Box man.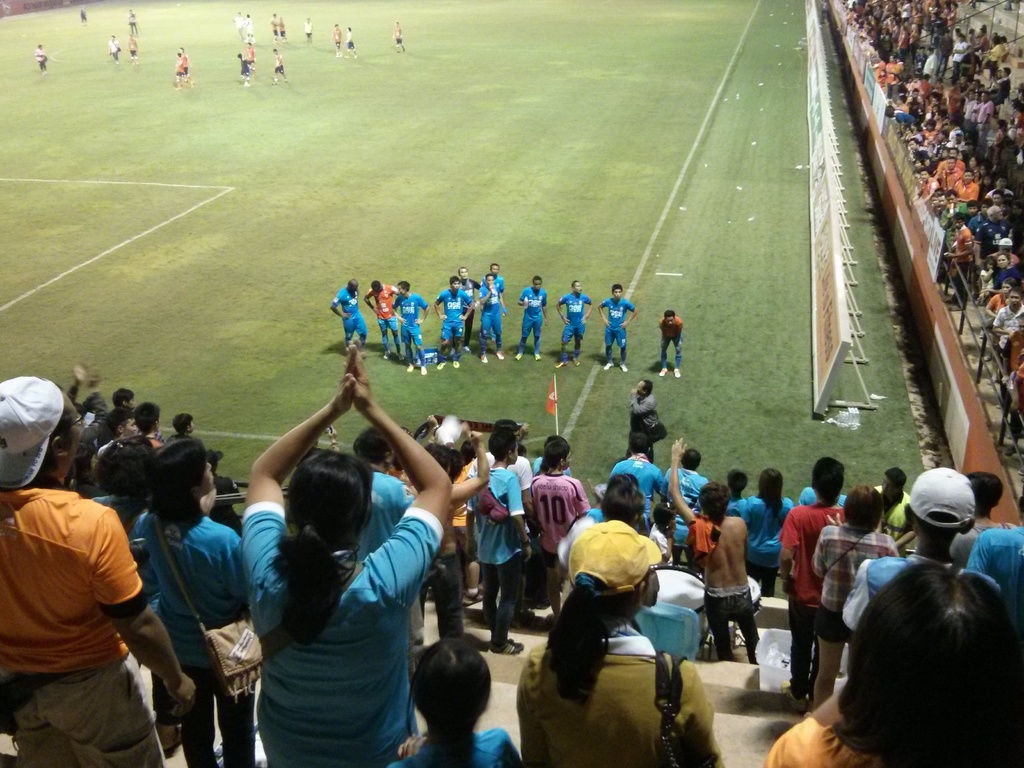
<region>108, 35, 119, 66</region>.
